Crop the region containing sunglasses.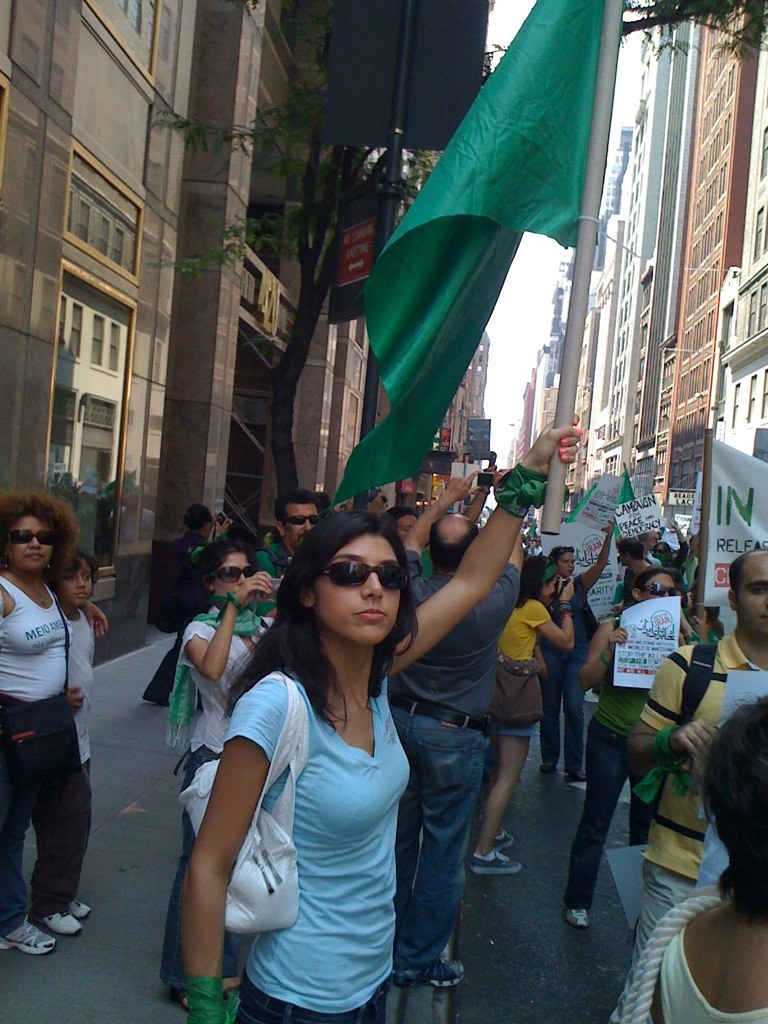
Crop region: [x1=216, y1=565, x2=250, y2=581].
